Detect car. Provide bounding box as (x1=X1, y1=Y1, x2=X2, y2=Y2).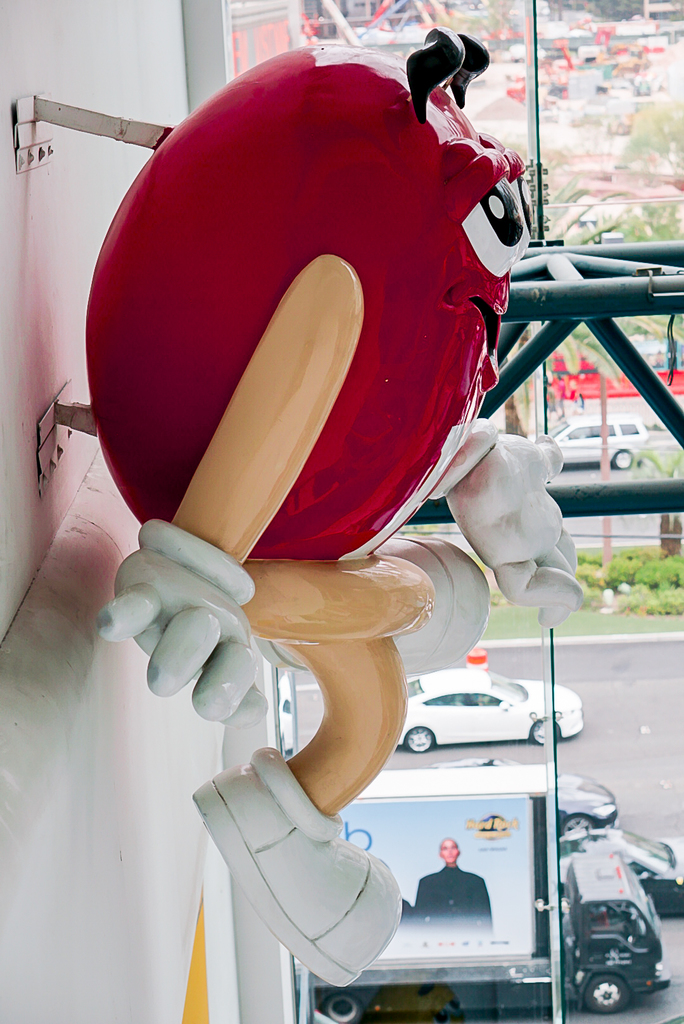
(x1=548, y1=416, x2=651, y2=474).
